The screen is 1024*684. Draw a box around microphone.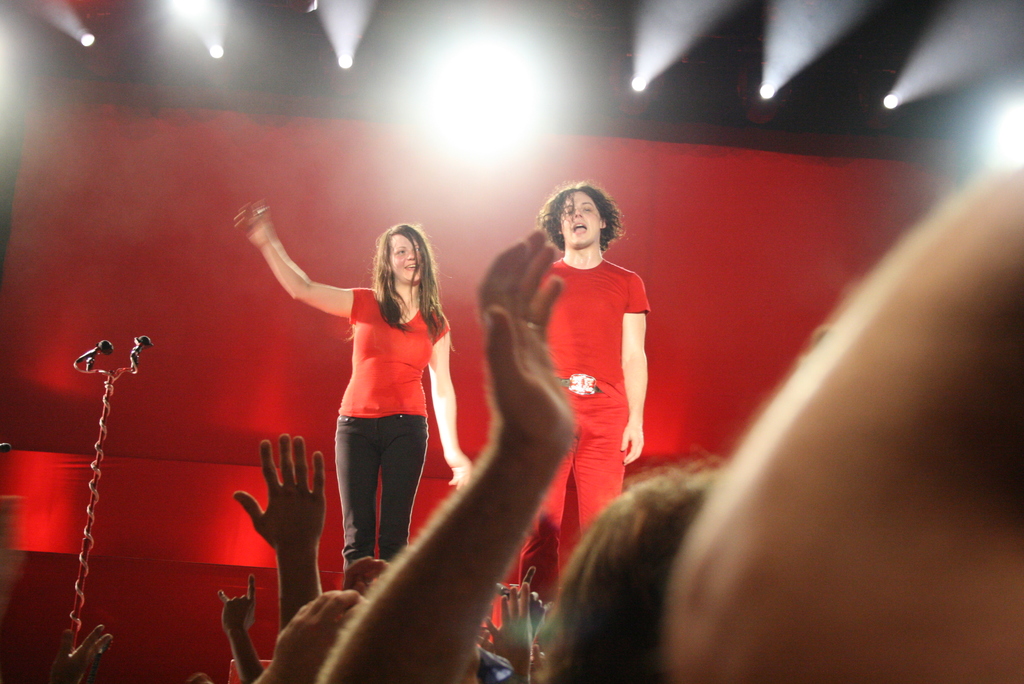
<box>131,336,156,369</box>.
